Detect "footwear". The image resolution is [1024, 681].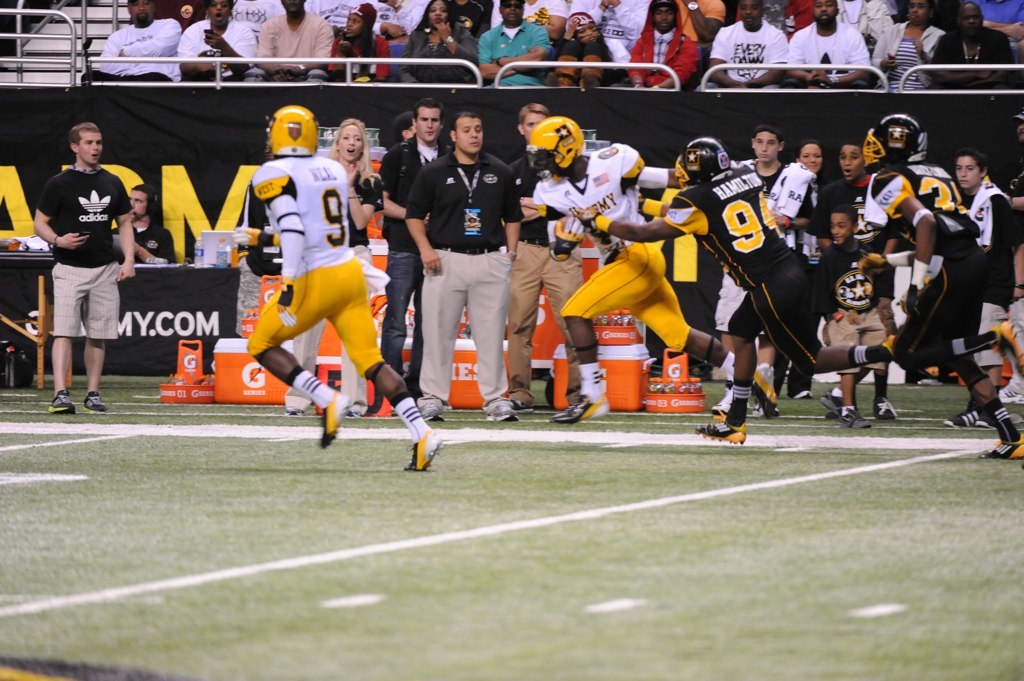
<region>278, 404, 305, 420</region>.
